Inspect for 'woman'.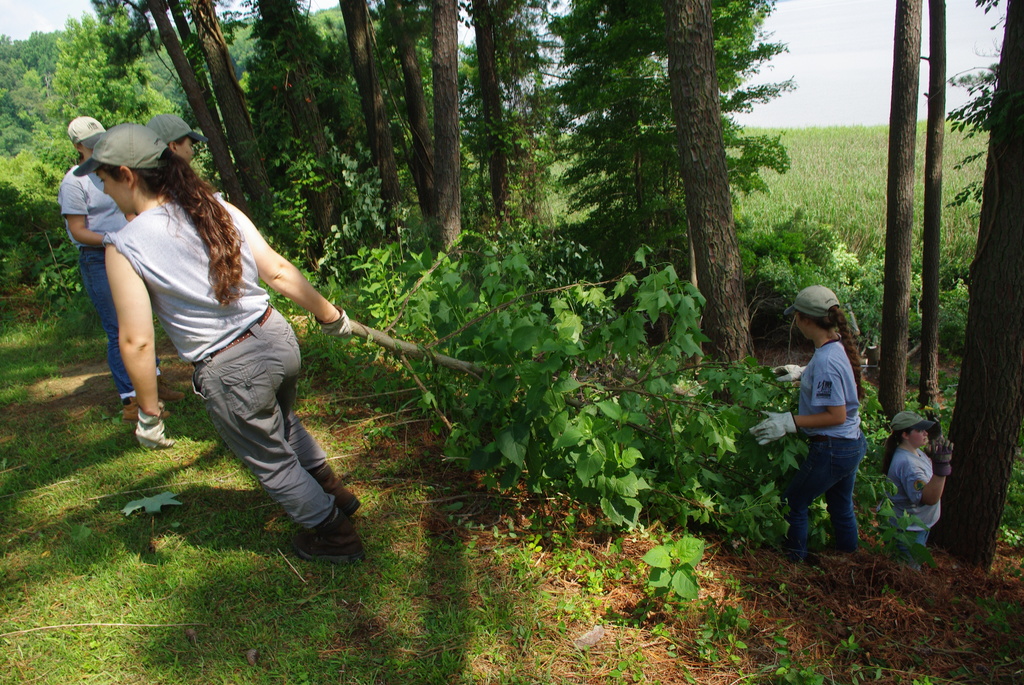
Inspection: x1=74, y1=116, x2=364, y2=564.
